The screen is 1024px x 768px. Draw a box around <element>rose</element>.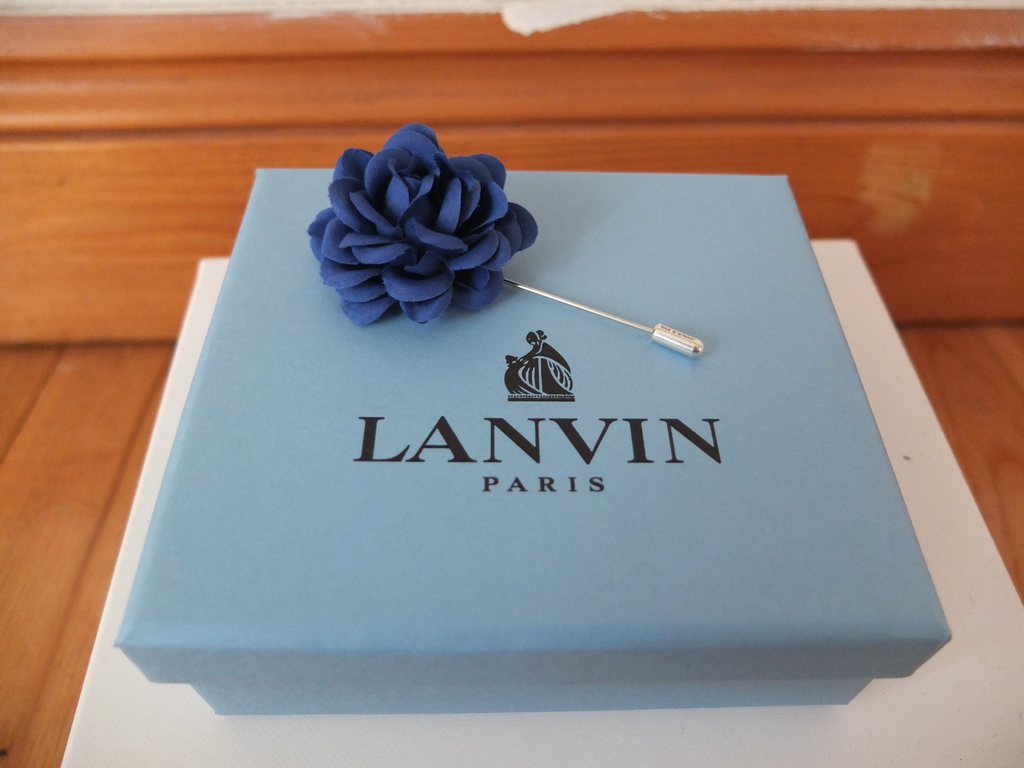
[305, 121, 541, 328].
